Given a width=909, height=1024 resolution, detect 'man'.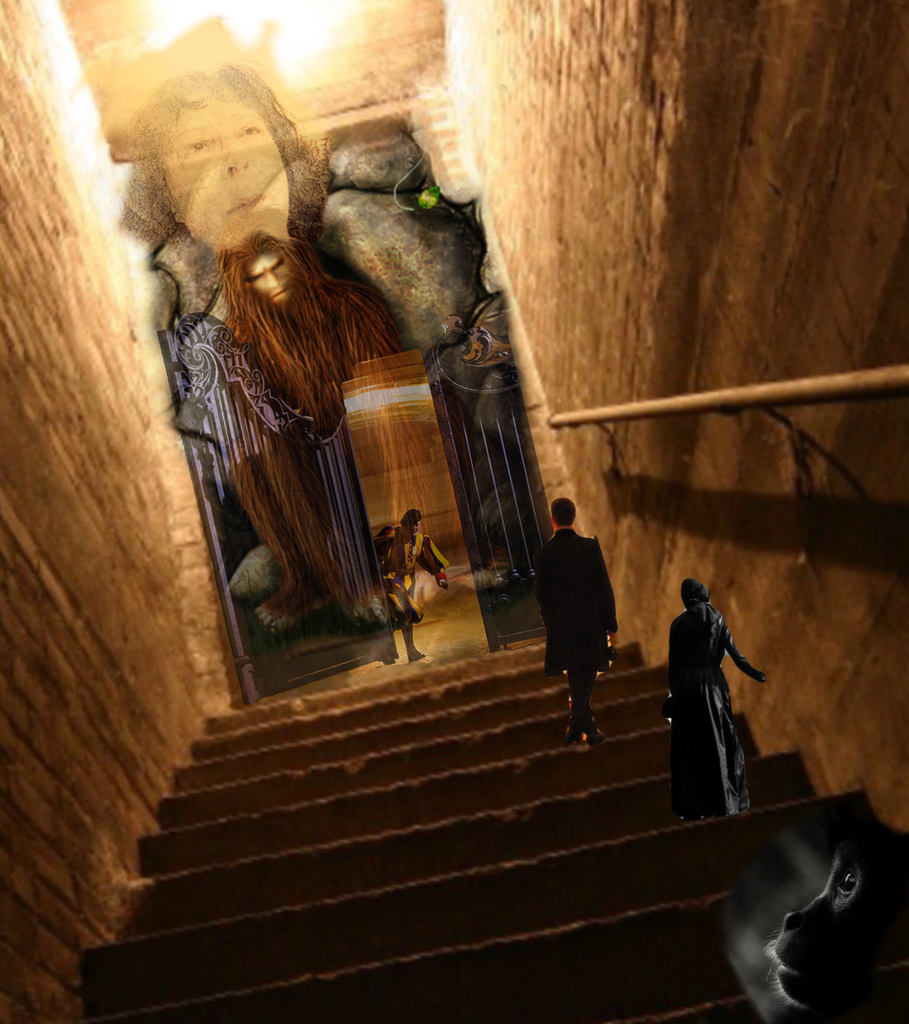
(x1=373, y1=505, x2=456, y2=658).
